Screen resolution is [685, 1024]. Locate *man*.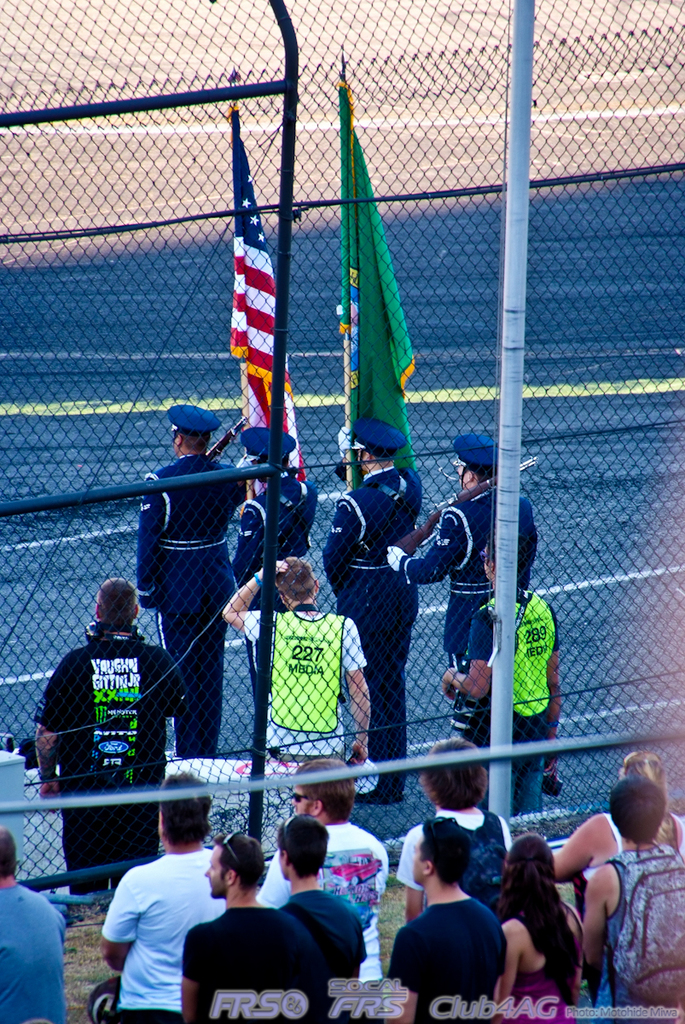
region(20, 574, 189, 893).
